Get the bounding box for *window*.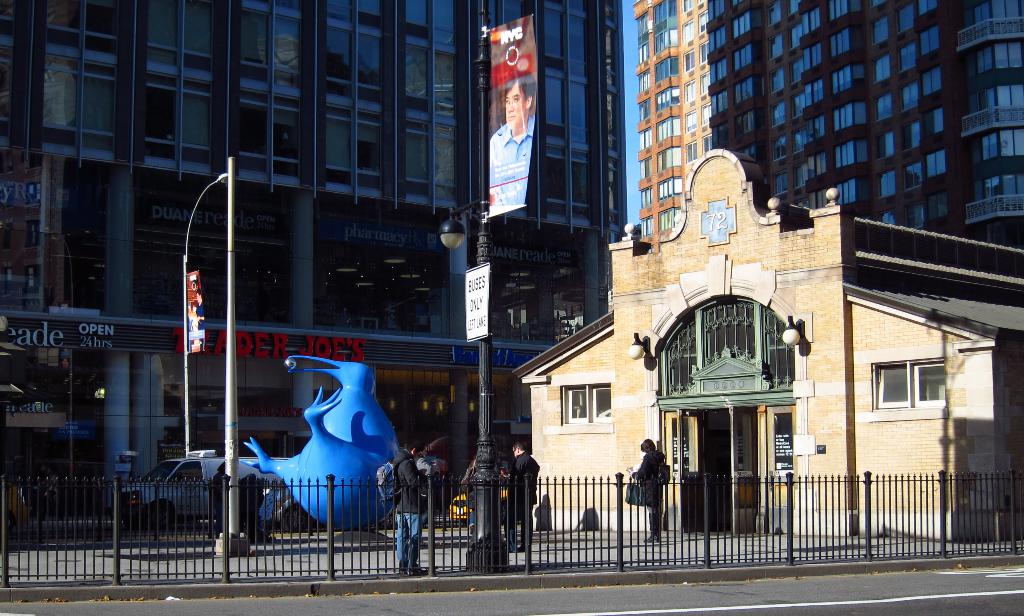
x1=235 y1=3 x2=302 y2=79.
